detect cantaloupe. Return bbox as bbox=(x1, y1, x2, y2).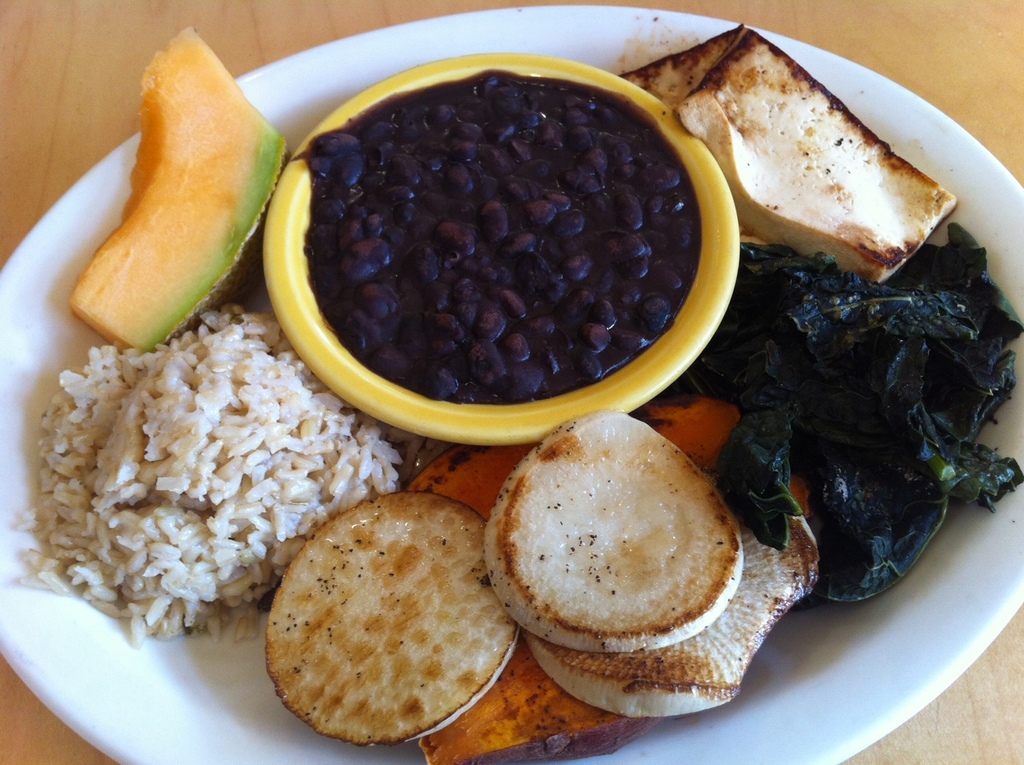
bbox=(66, 24, 288, 352).
